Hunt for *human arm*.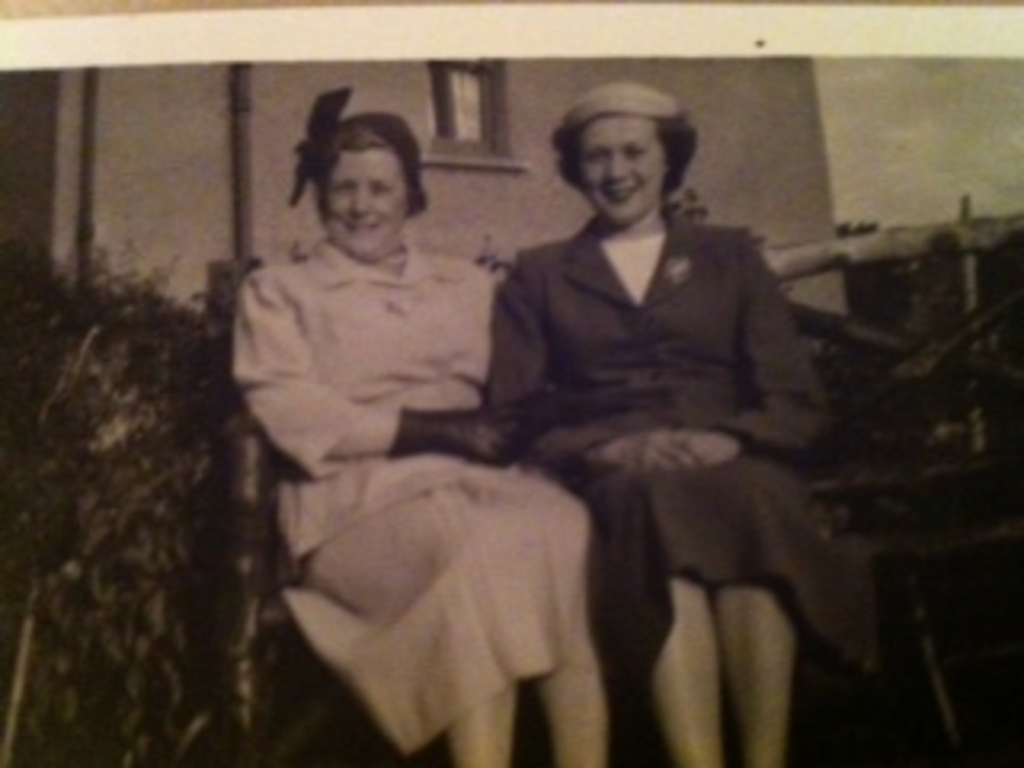
Hunted down at [left=480, top=250, right=694, bottom=474].
